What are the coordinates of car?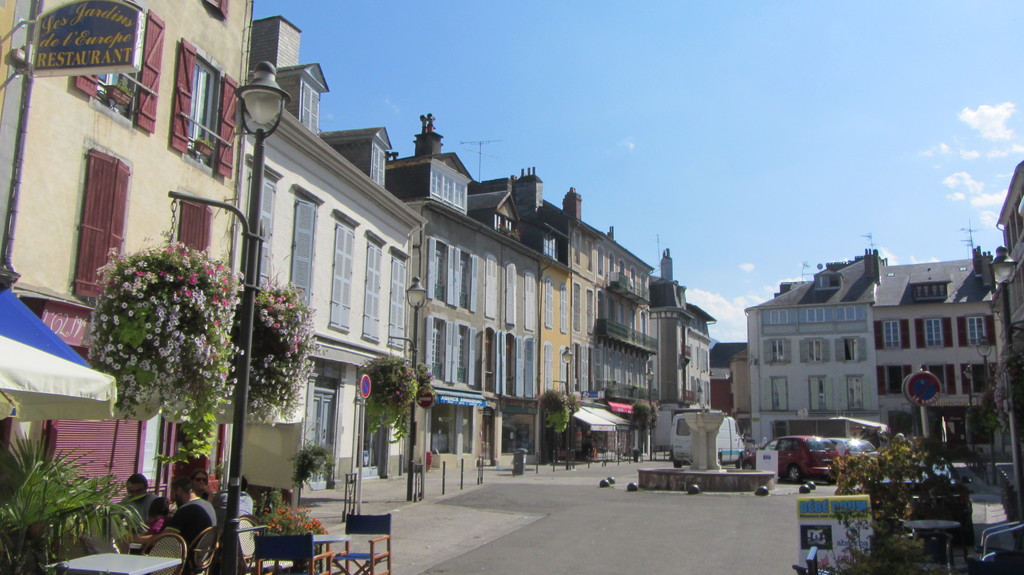
pyautogui.locateOnScreen(735, 432, 840, 481).
